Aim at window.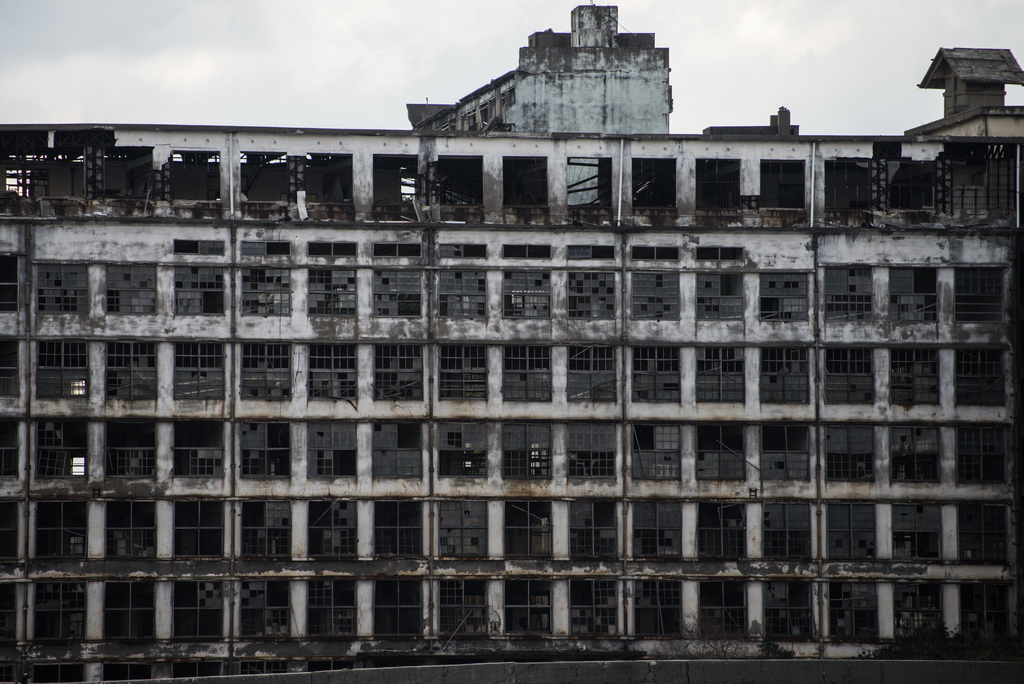
Aimed at {"left": 104, "top": 147, "right": 152, "bottom": 201}.
